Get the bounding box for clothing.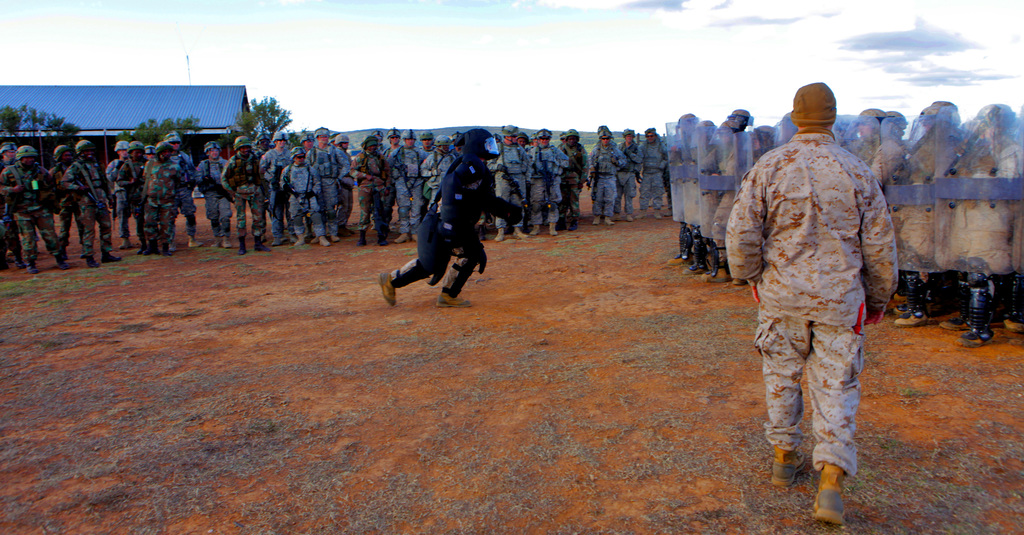
863,133,912,188.
